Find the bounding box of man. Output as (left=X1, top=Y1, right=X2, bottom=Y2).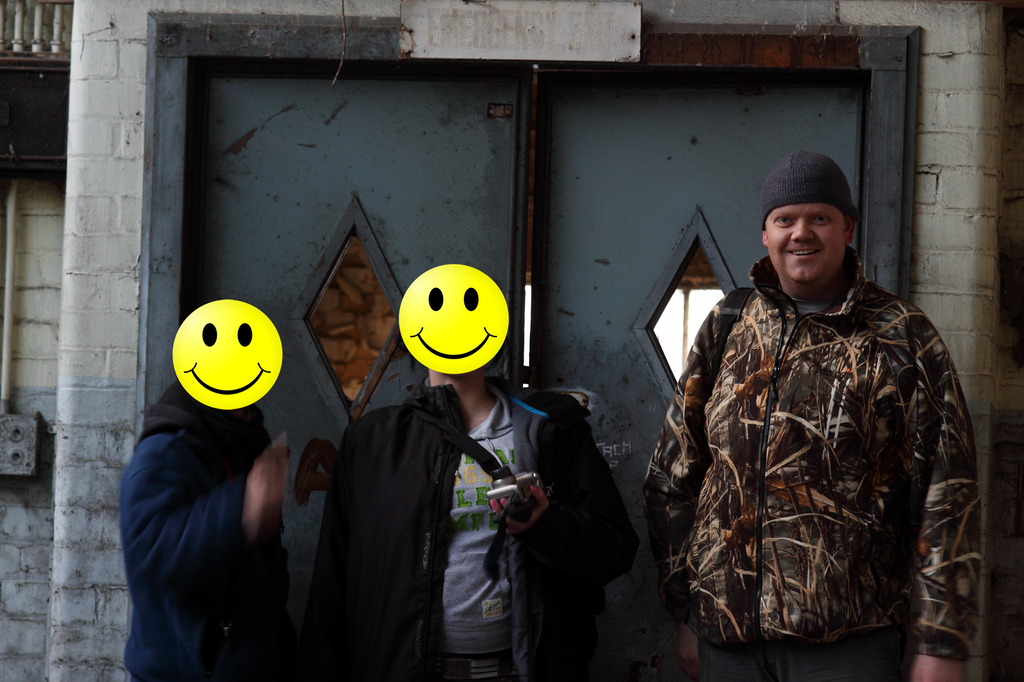
(left=663, top=137, right=970, bottom=678).
